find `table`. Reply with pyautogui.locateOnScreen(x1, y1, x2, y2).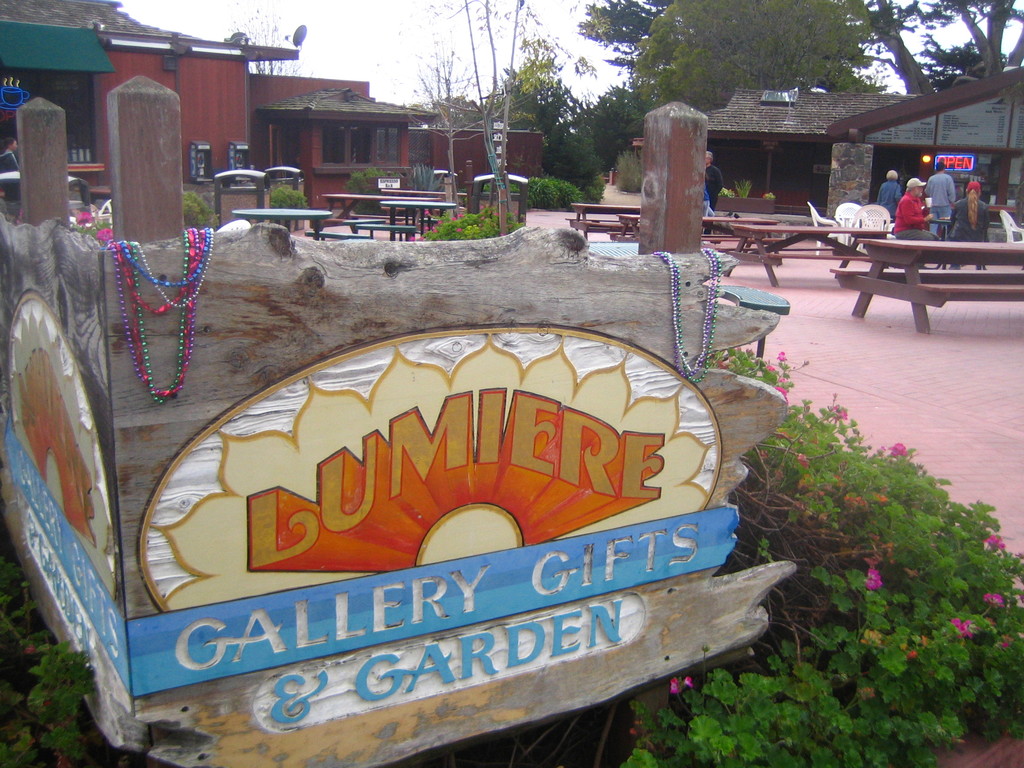
pyautogui.locateOnScreen(565, 202, 640, 240).
